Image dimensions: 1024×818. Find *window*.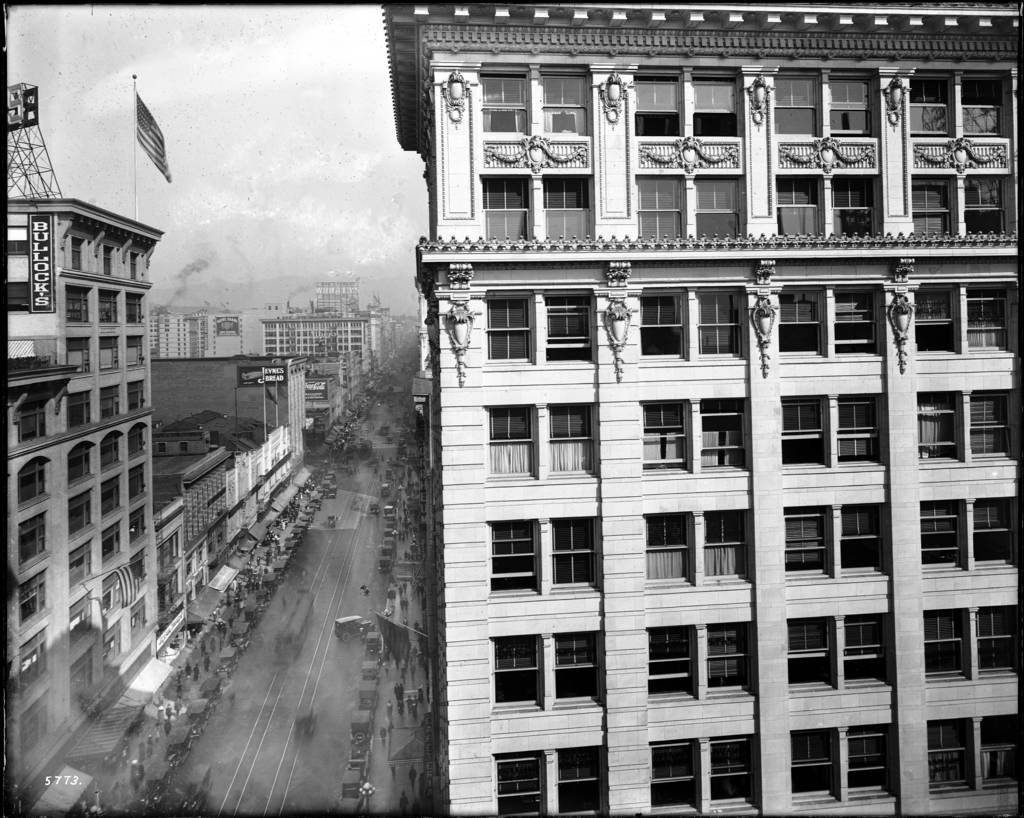
[100, 387, 122, 424].
